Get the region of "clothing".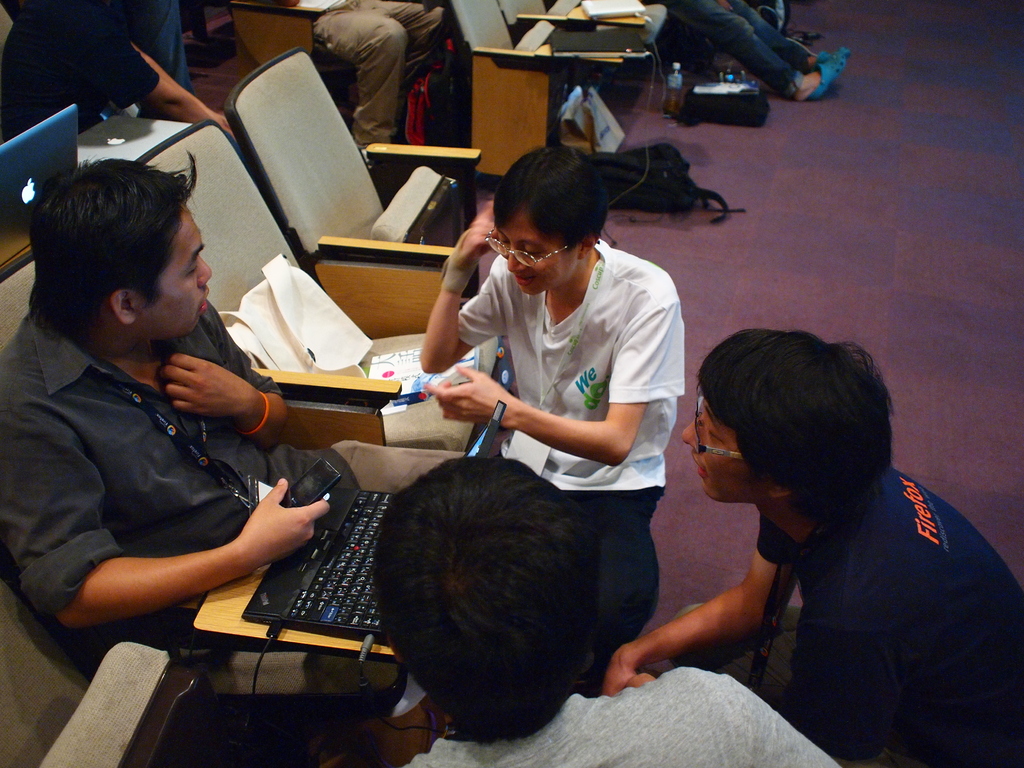
[559,486,662,689].
